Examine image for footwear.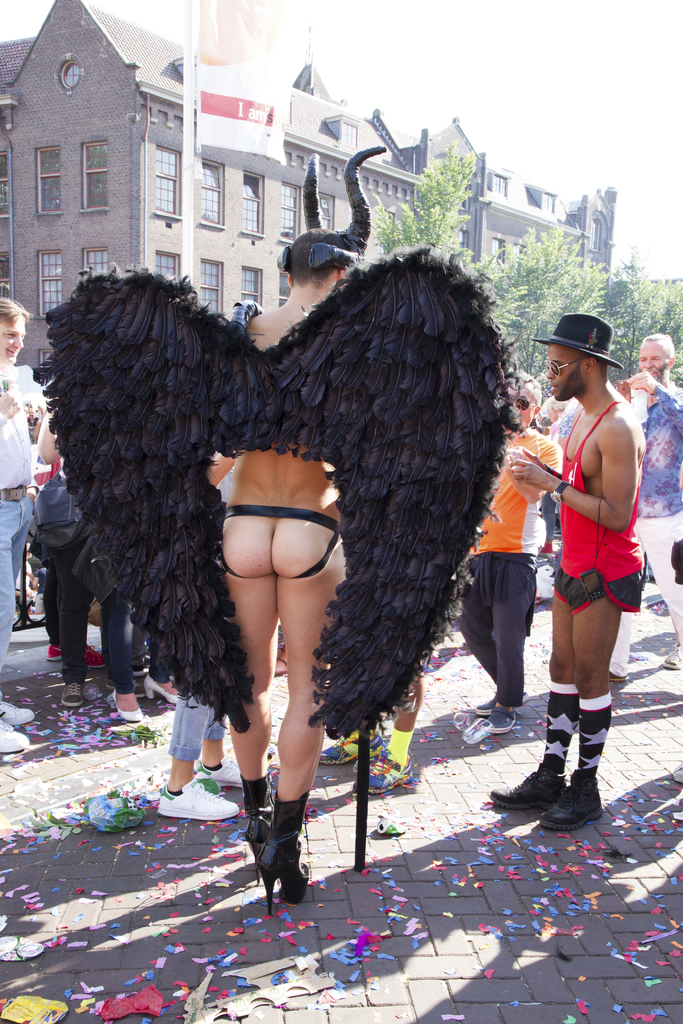
Examination result: 113/682/146/725.
